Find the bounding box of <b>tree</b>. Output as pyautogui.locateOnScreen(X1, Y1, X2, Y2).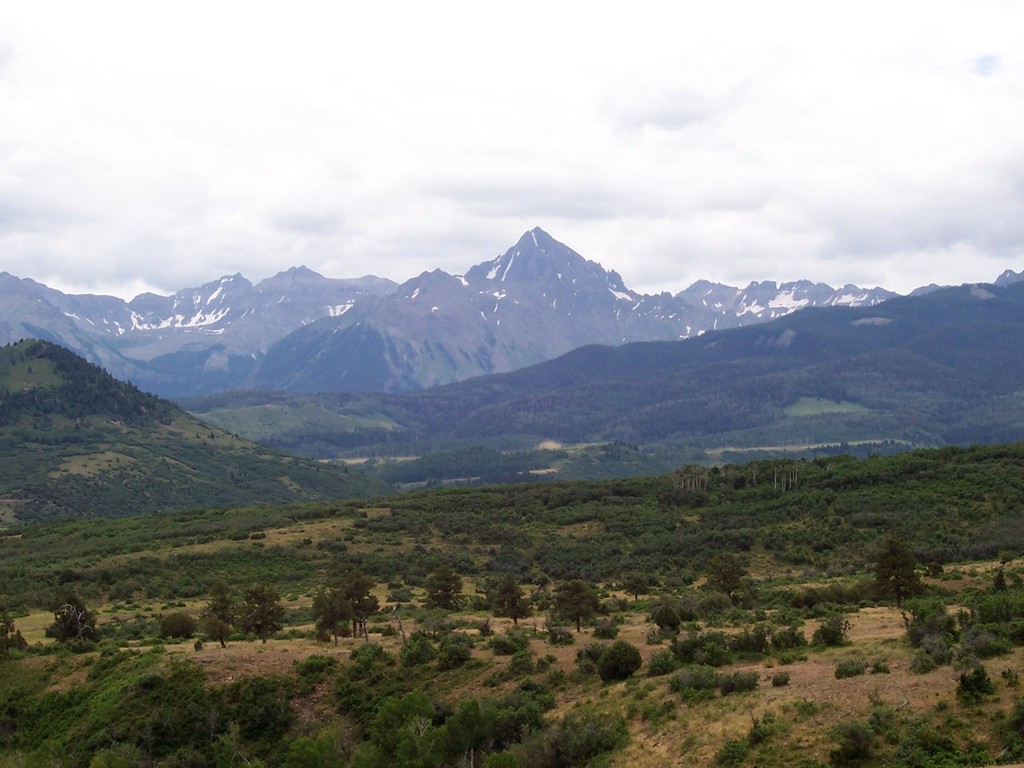
pyautogui.locateOnScreen(372, 693, 401, 741).
